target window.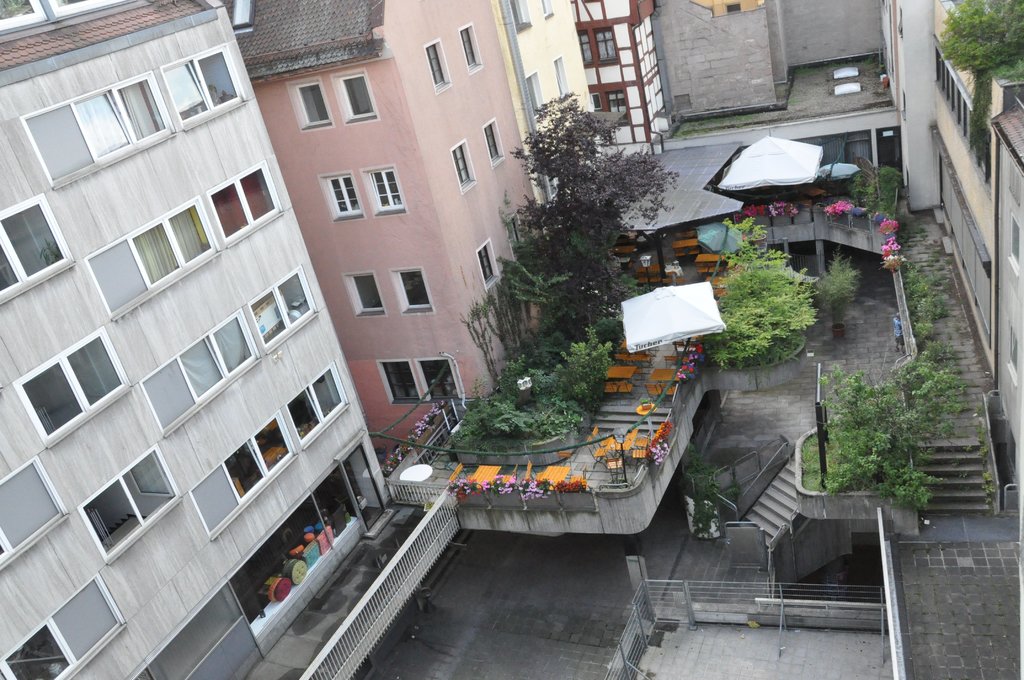
Target region: (left=332, top=173, right=360, bottom=215).
